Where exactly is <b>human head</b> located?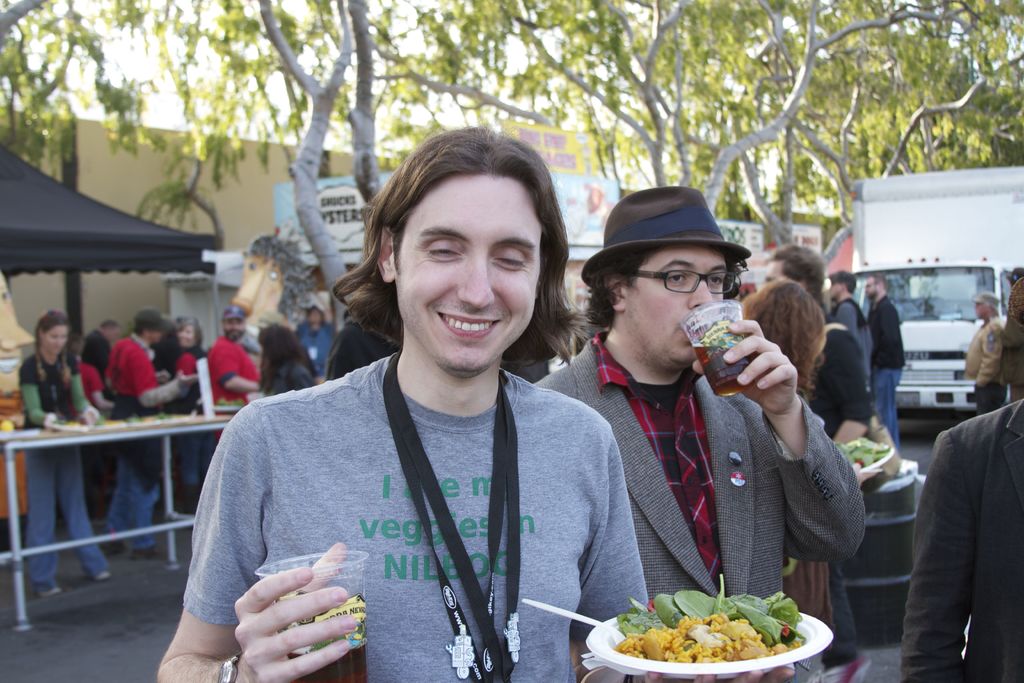
Its bounding box is pyautogui.locateOnScreen(591, 188, 761, 376).
